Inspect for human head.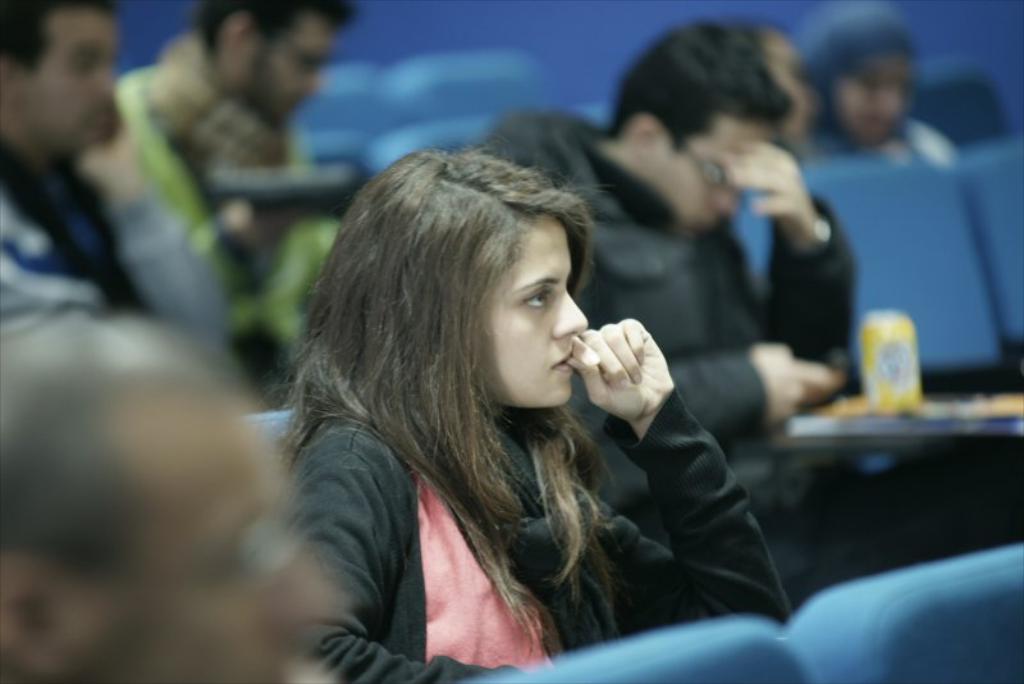
Inspection: <region>612, 19, 785, 227</region>.
